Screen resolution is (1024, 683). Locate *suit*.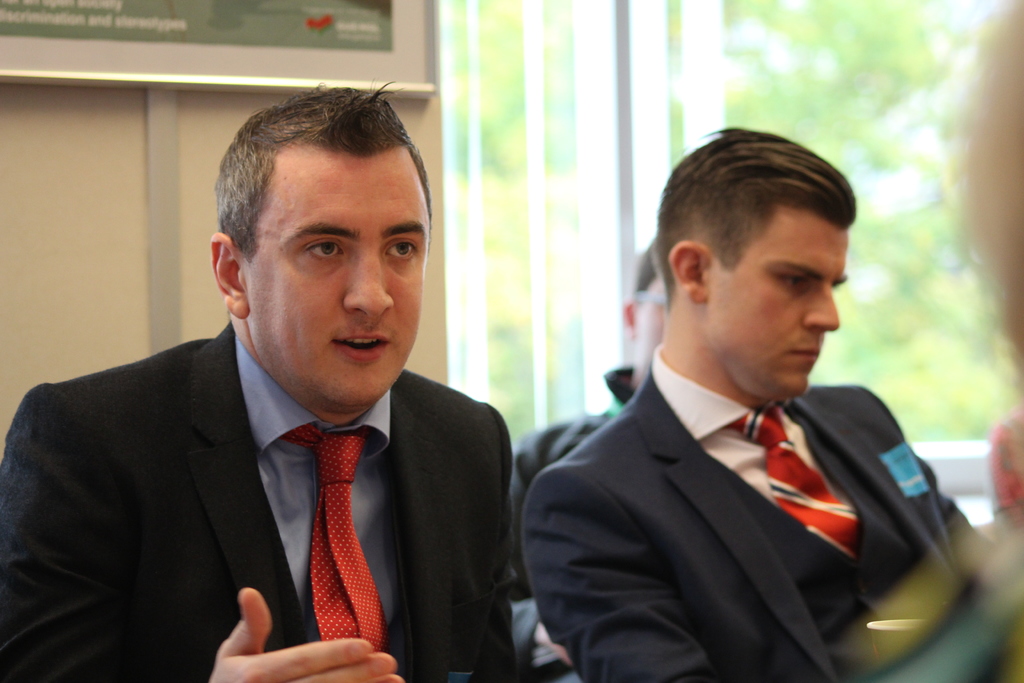
(520, 372, 996, 682).
